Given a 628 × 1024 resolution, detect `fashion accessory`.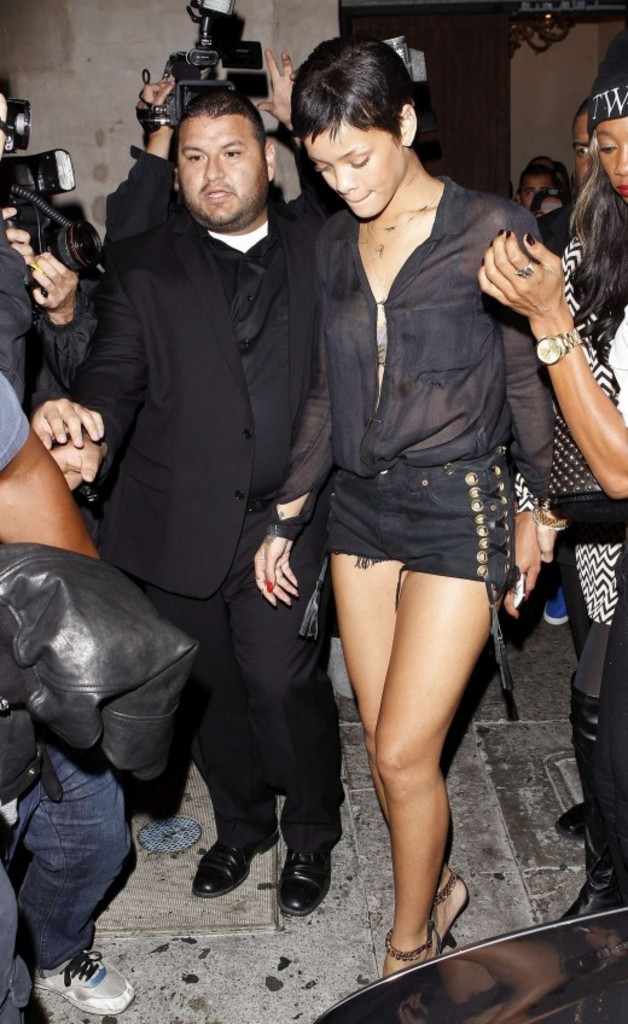
crop(490, 239, 495, 248).
